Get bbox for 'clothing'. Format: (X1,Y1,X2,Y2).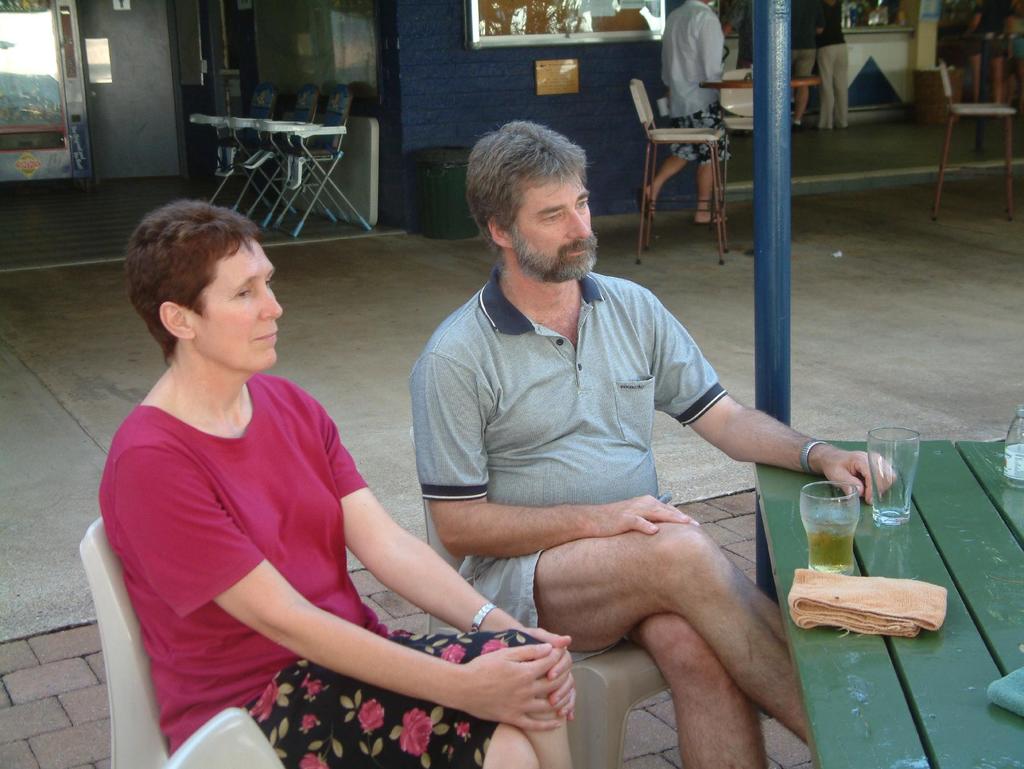
(820,2,849,133).
